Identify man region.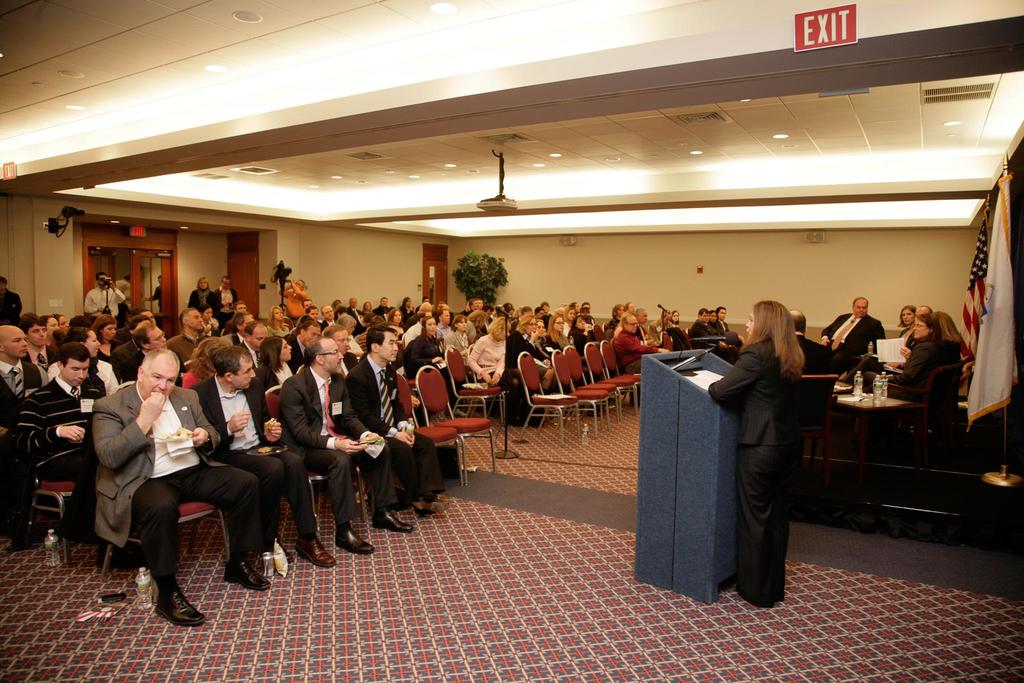
Region: (15, 342, 113, 557).
